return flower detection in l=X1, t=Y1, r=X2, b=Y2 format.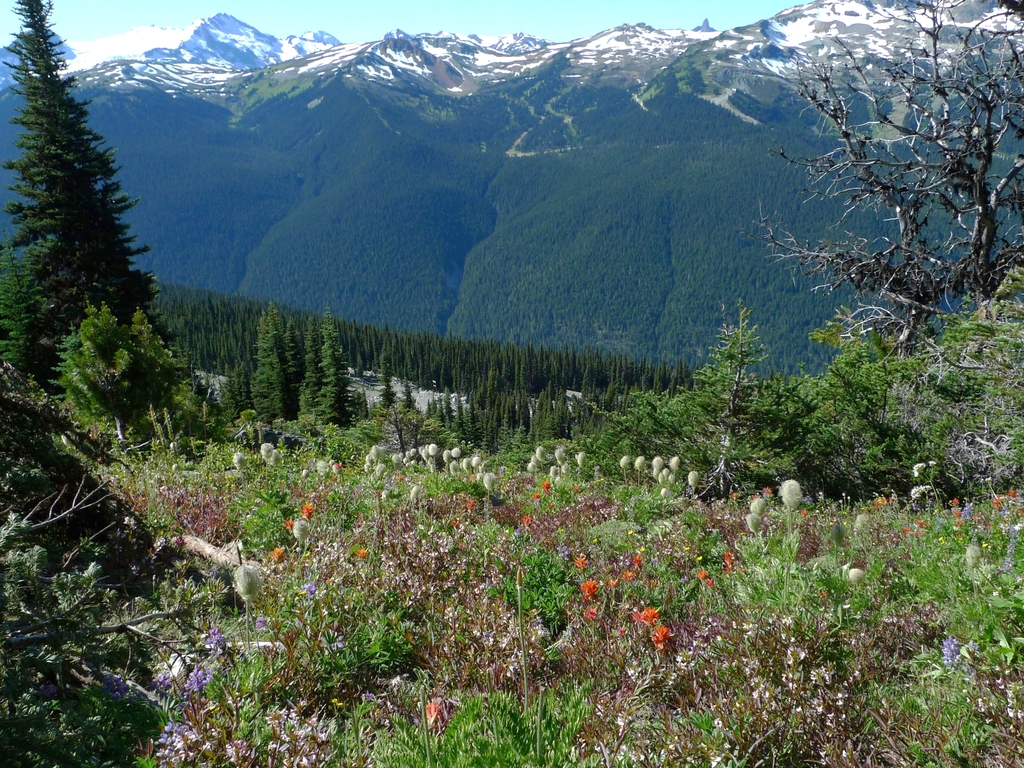
l=686, t=471, r=703, b=488.
